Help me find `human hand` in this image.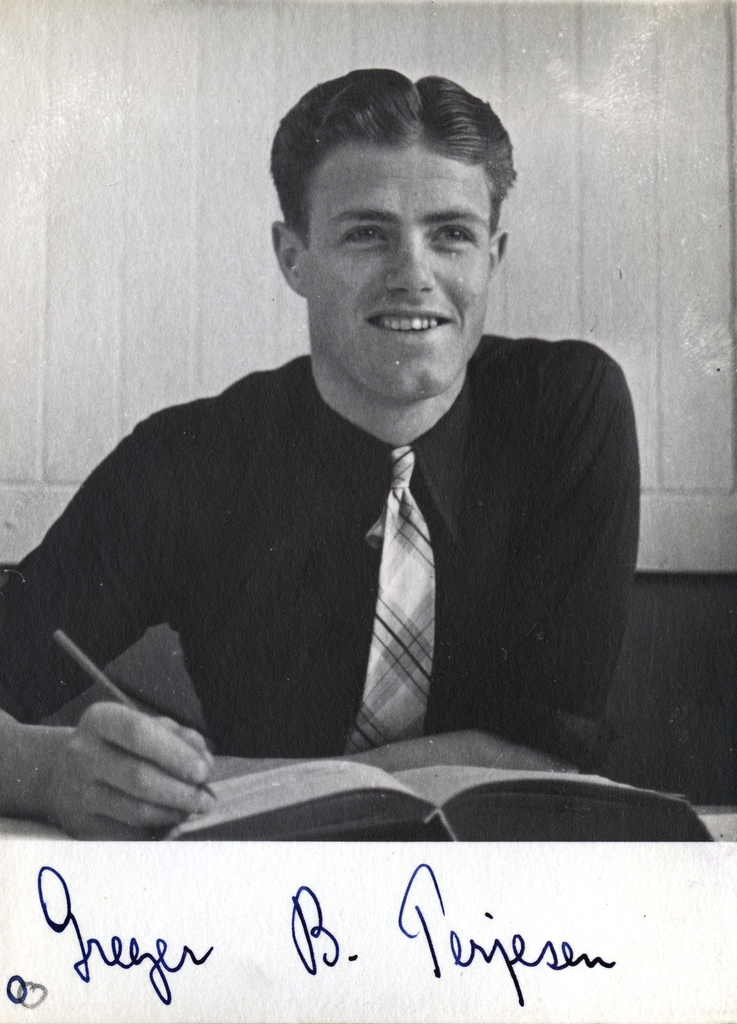
Found it: box=[47, 699, 218, 846].
